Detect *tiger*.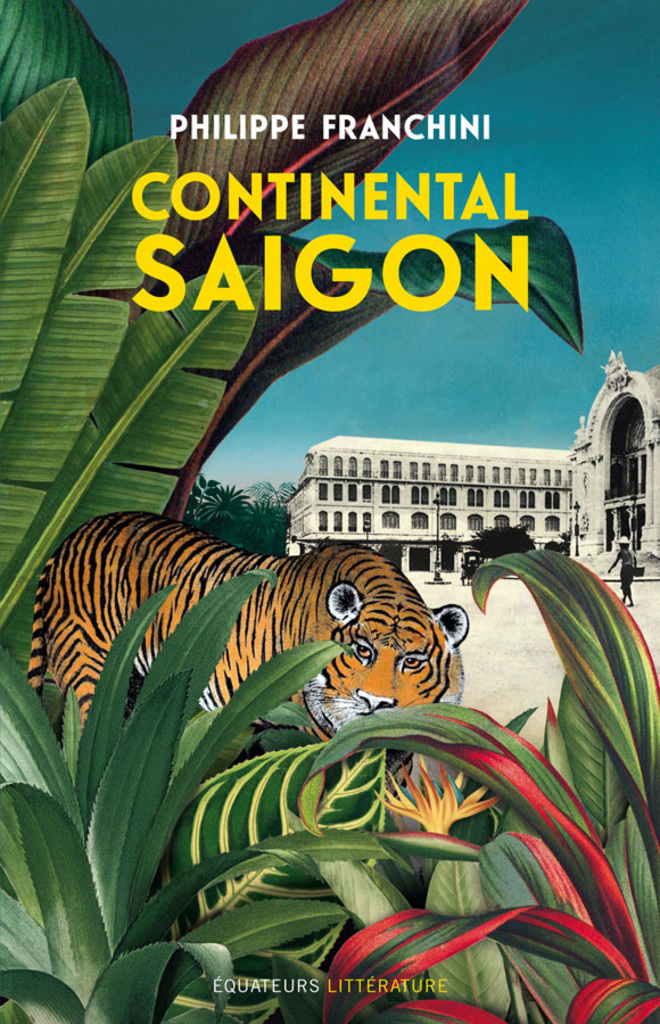
Detected at (x1=27, y1=513, x2=467, y2=742).
